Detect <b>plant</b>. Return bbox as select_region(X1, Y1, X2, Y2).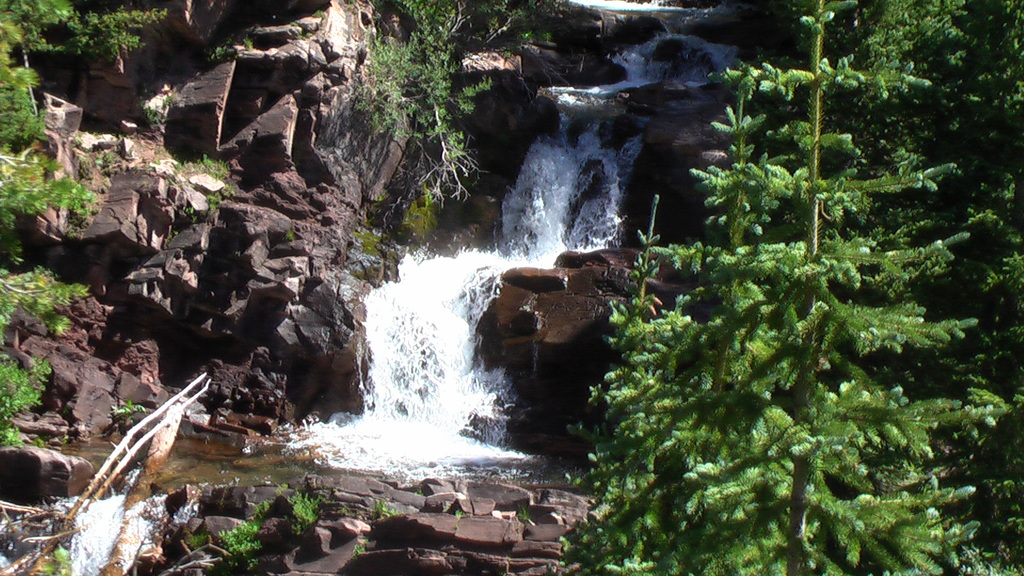
select_region(213, 28, 259, 61).
